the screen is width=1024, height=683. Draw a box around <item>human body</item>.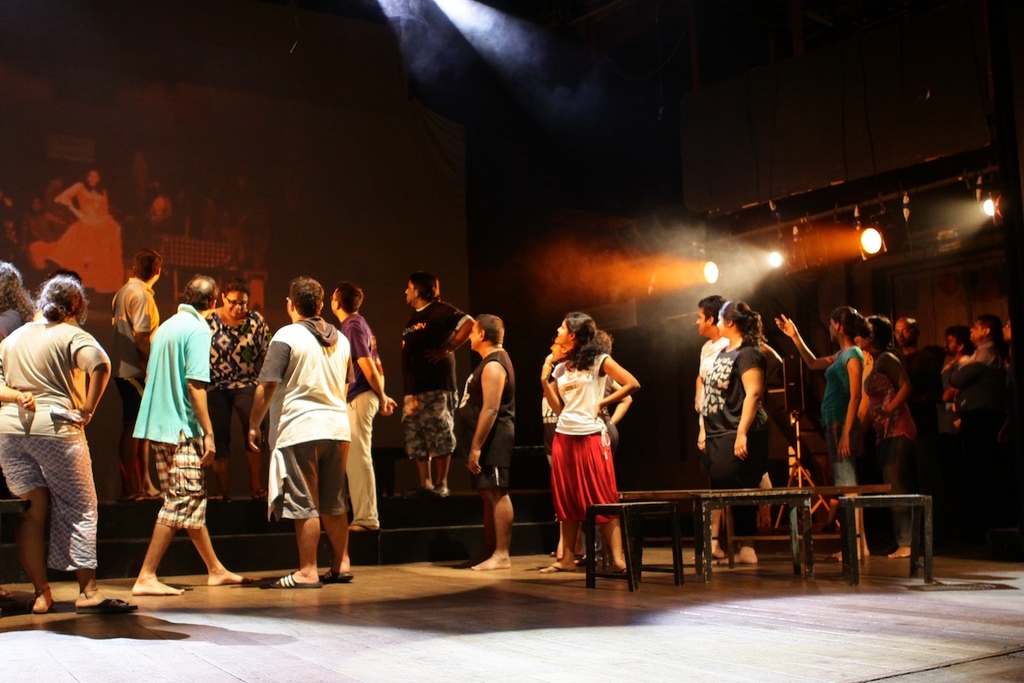
bbox=[0, 258, 37, 342].
